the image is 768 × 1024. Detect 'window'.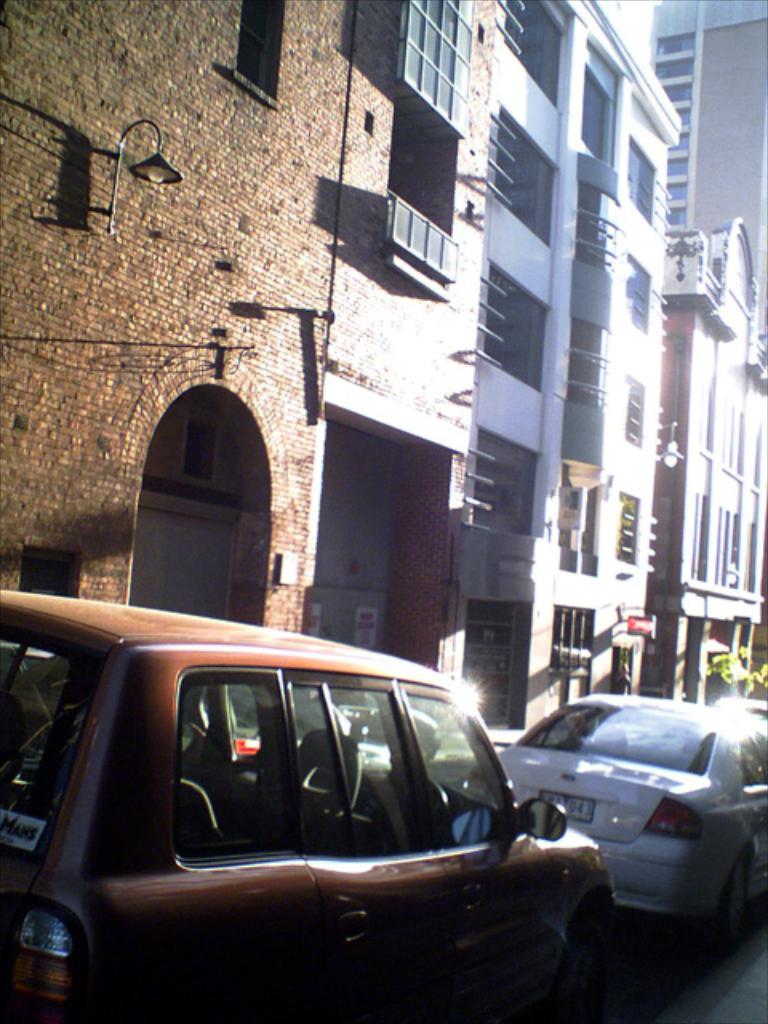
Detection: bbox=(501, 112, 554, 246).
